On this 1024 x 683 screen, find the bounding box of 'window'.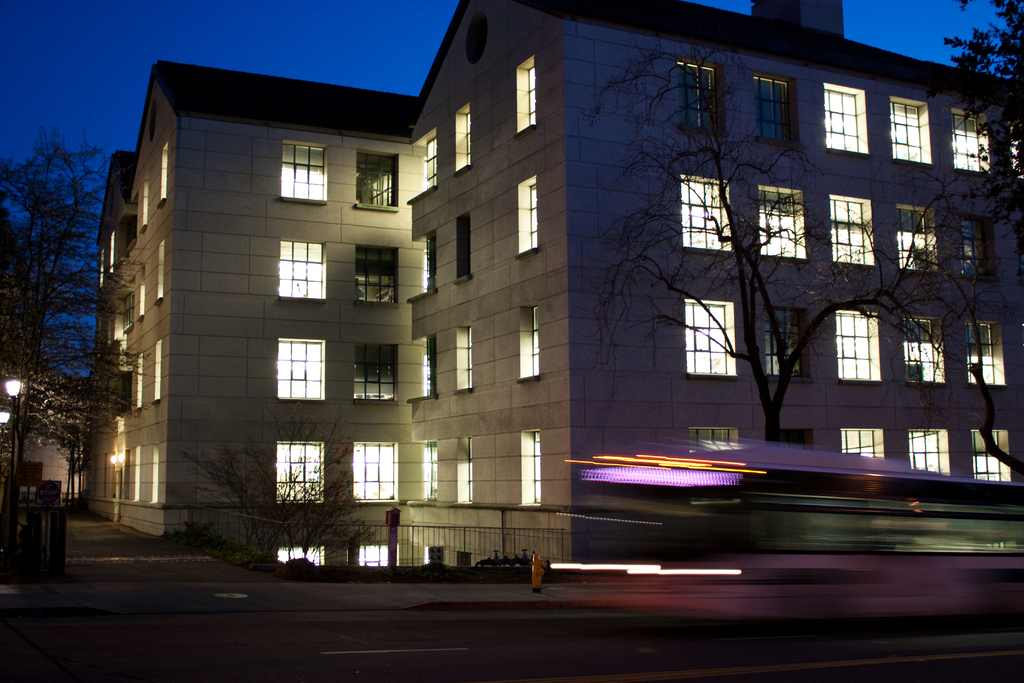
Bounding box: <box>454,216,473,280</box>.
